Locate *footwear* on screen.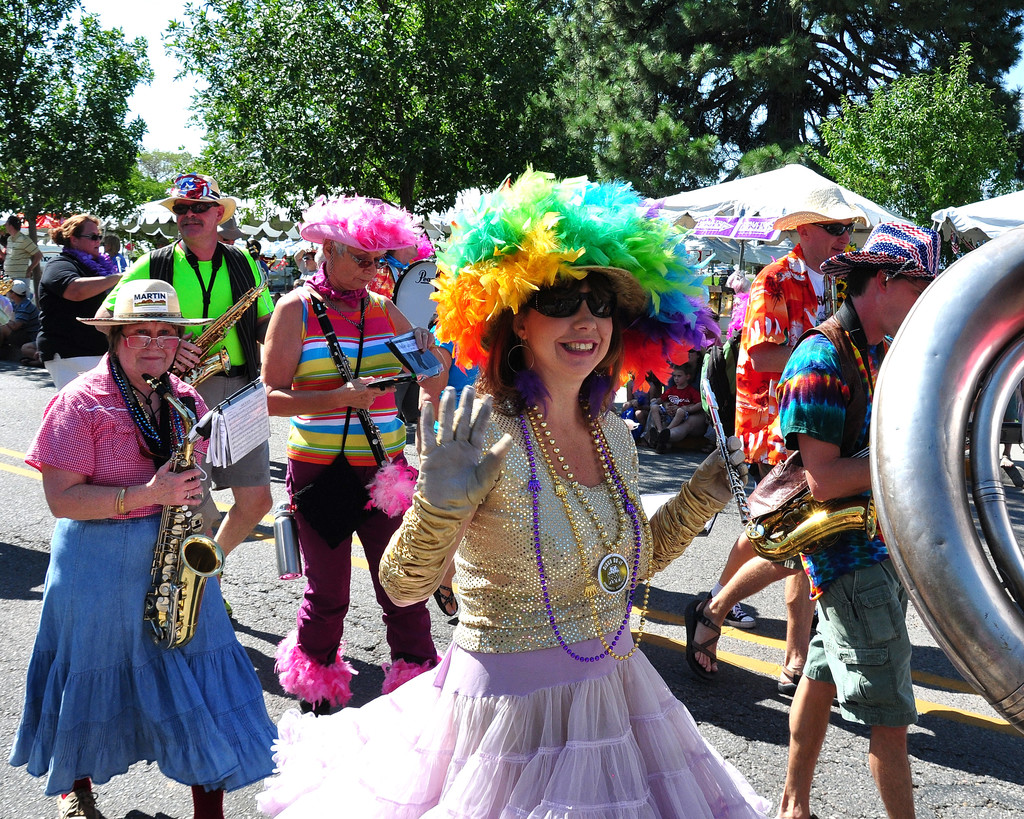
On screen at <bbox>652, 429, 668, 447</bbox>.
